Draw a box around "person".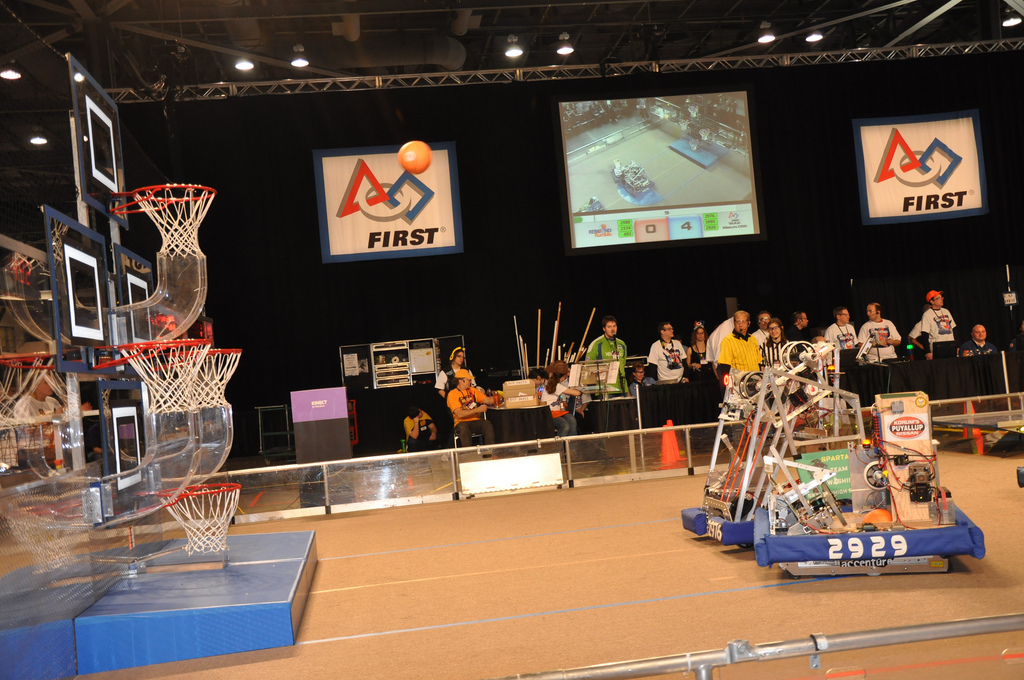
detection(574, 321, 623, 411).
